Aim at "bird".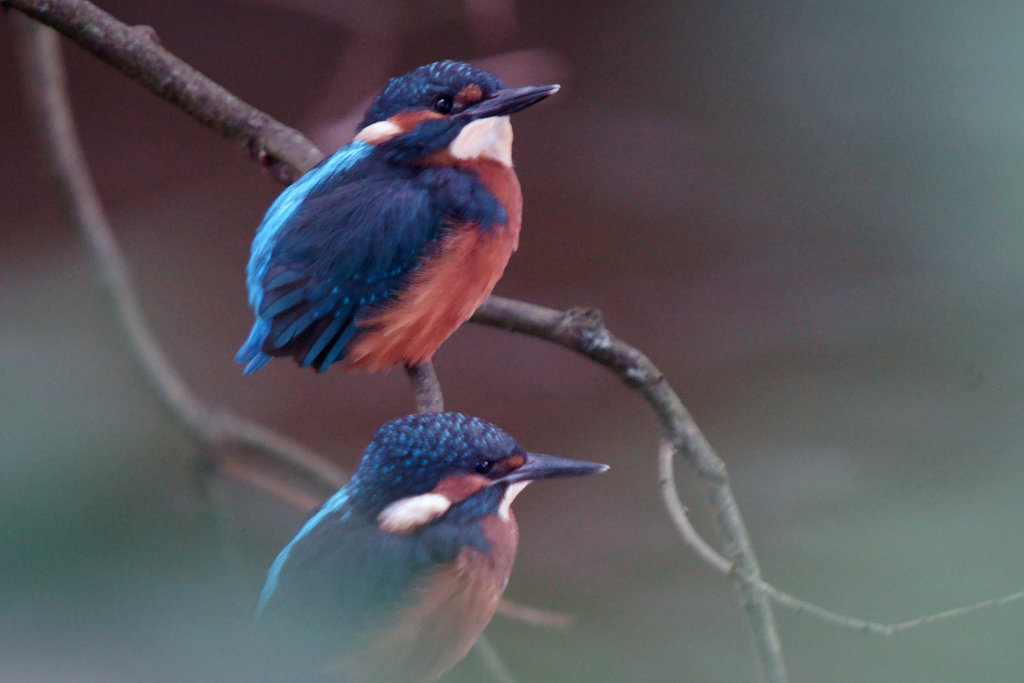
Aimed at box=[213, 54, 561, 432].
